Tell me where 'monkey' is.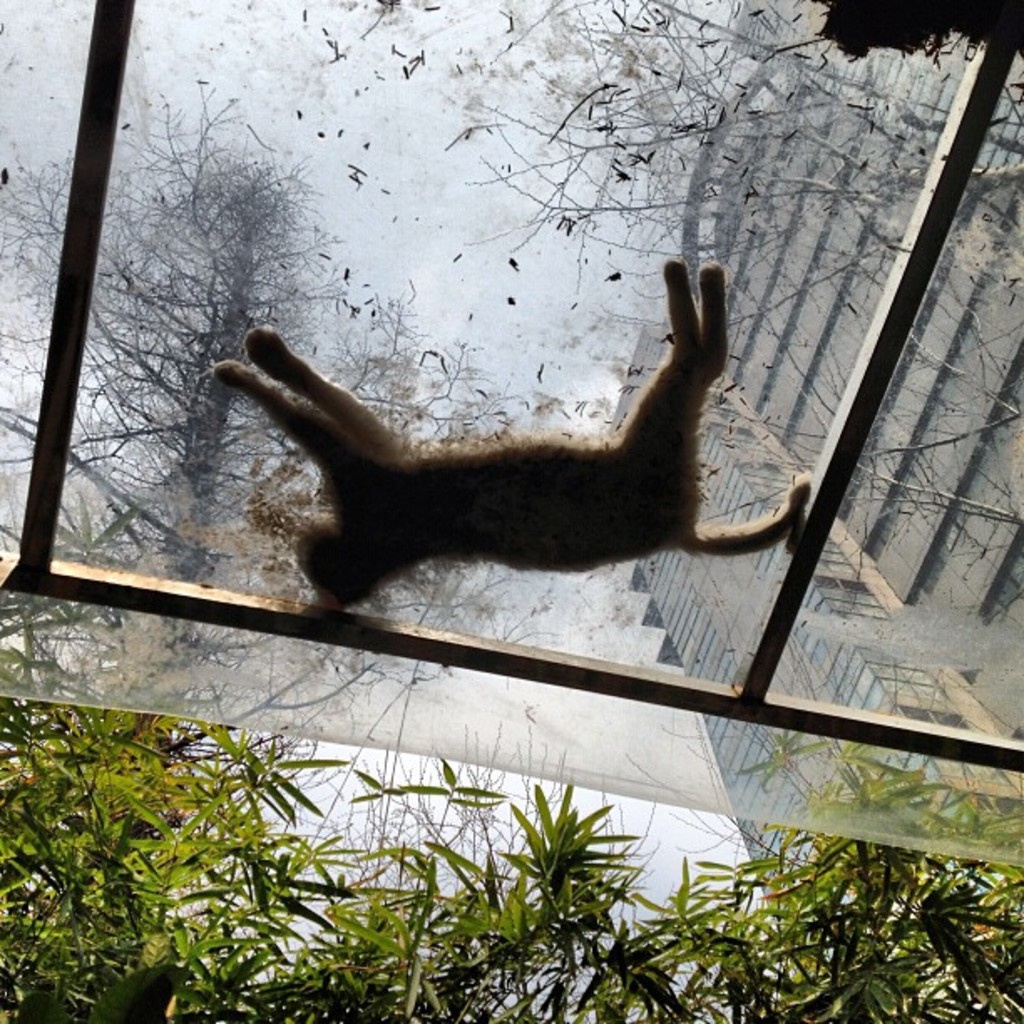
'monkey' is at detection(234, 293, 746, 669).
